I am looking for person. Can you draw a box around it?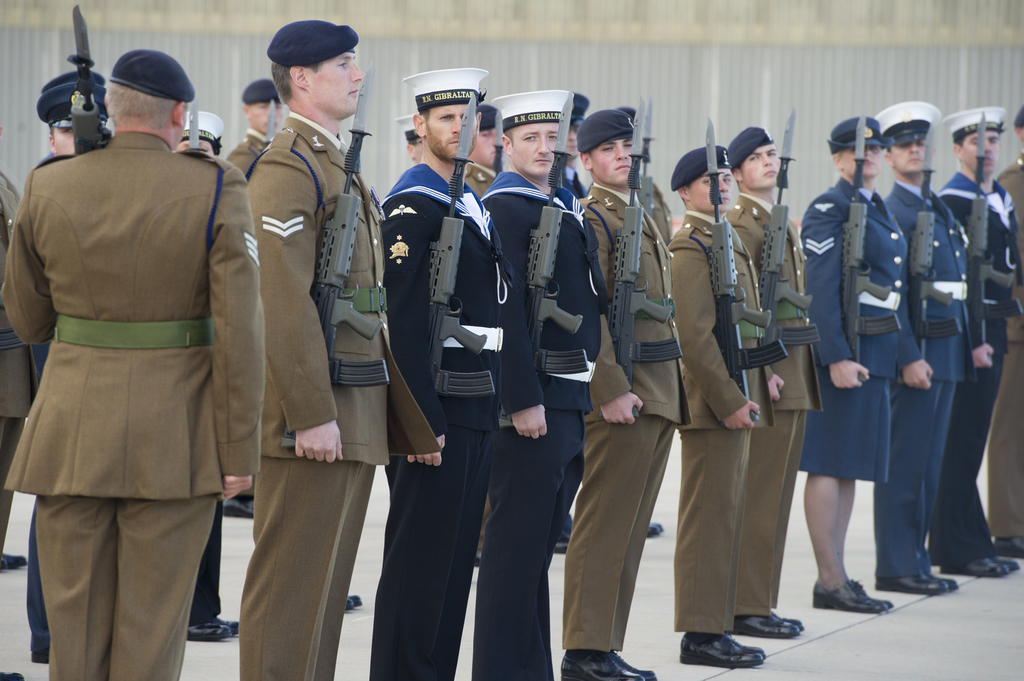
Sure, the bounding box is <region>799, 116, 906, 615</region>.
